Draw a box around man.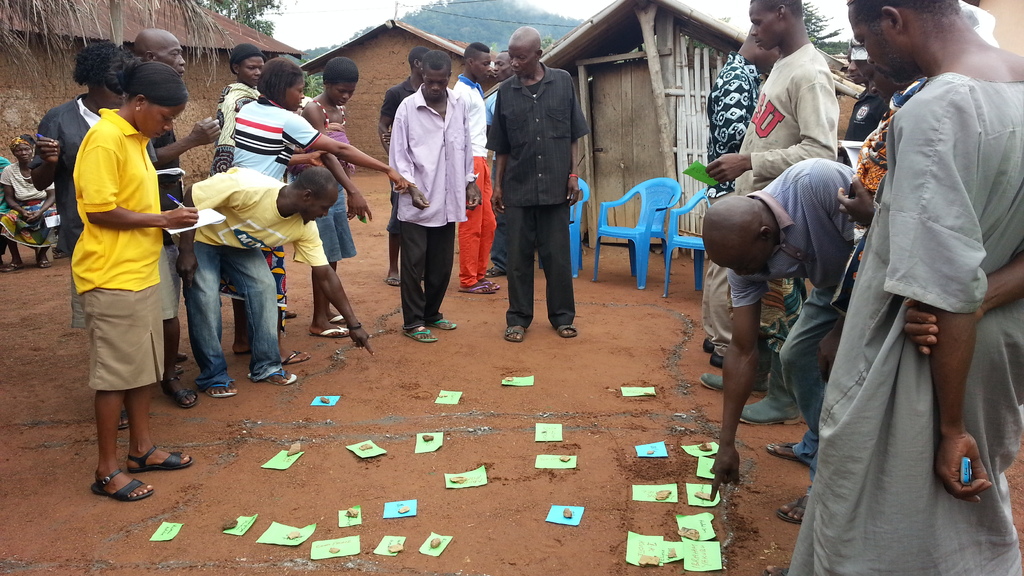
box=[703, 0, 841, 428].
